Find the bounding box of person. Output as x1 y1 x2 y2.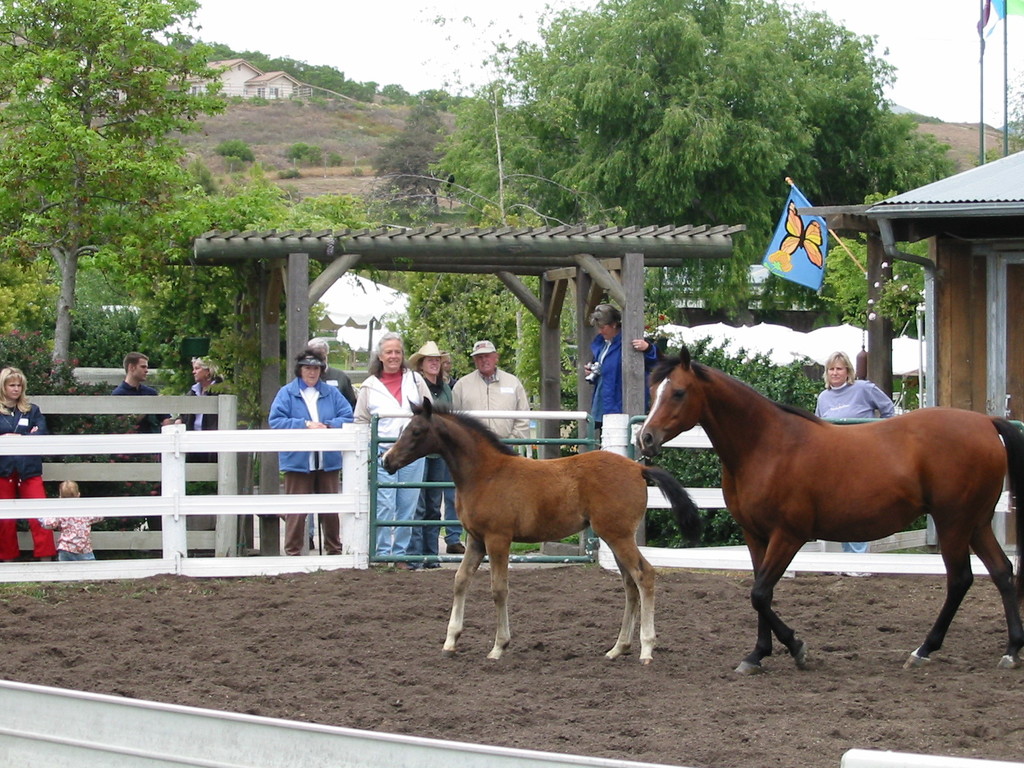
0 365 58 561.
